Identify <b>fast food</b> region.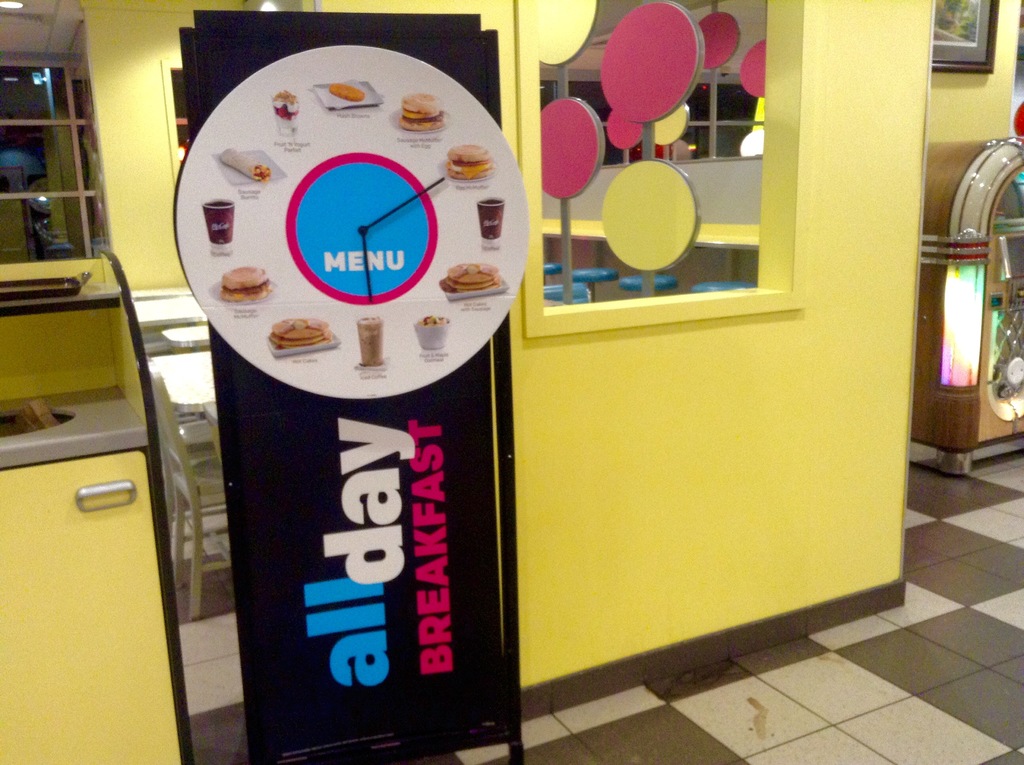
Region: [left=328, top=83, right=360, bottom=97].
